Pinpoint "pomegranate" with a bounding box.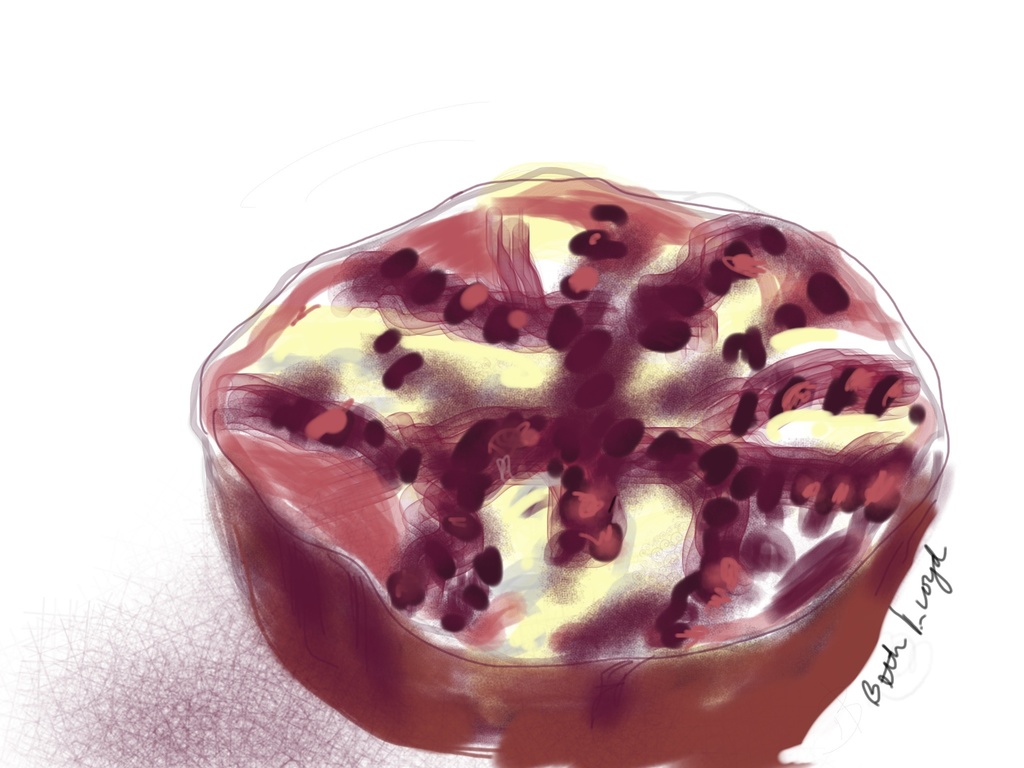
pyautogui.locateOnScreen(196, 163, 961, 767).
